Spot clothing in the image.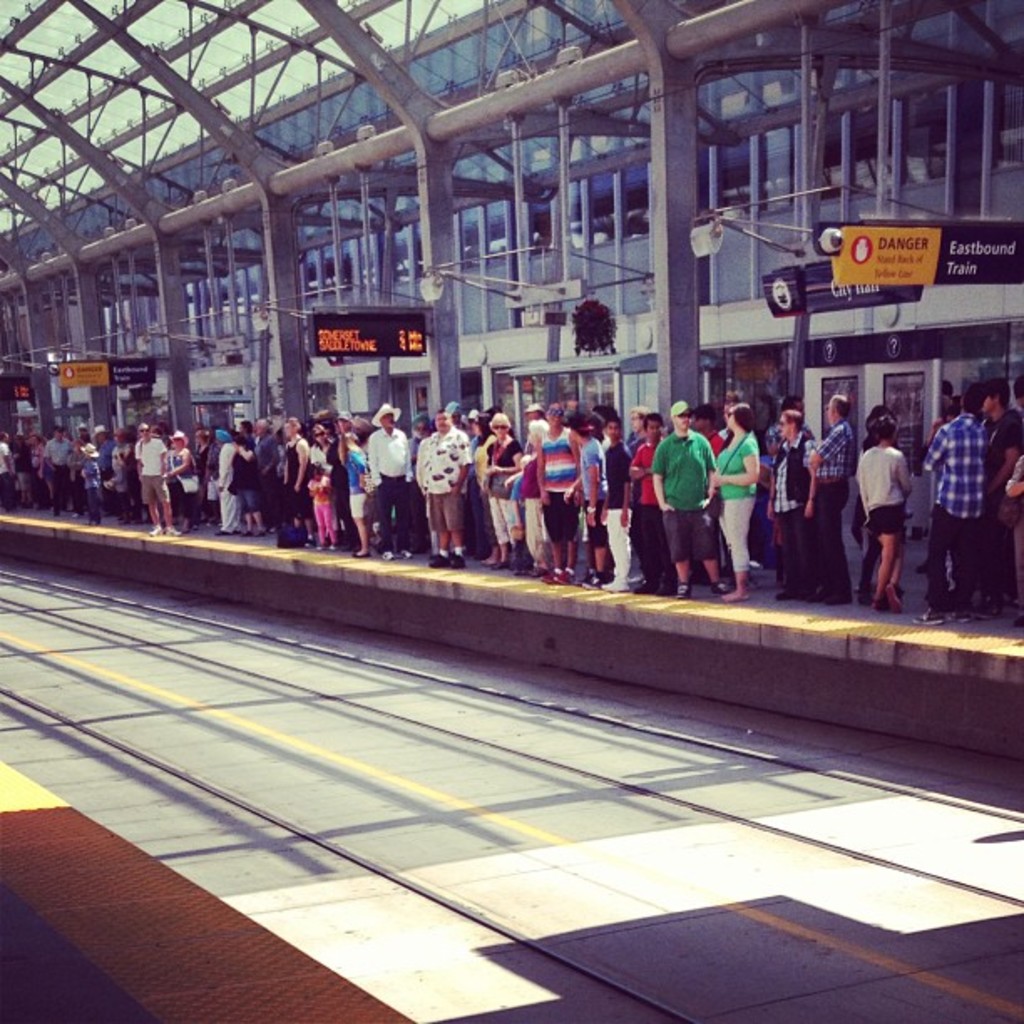
clothing found at [355, 450, 370, 517].
